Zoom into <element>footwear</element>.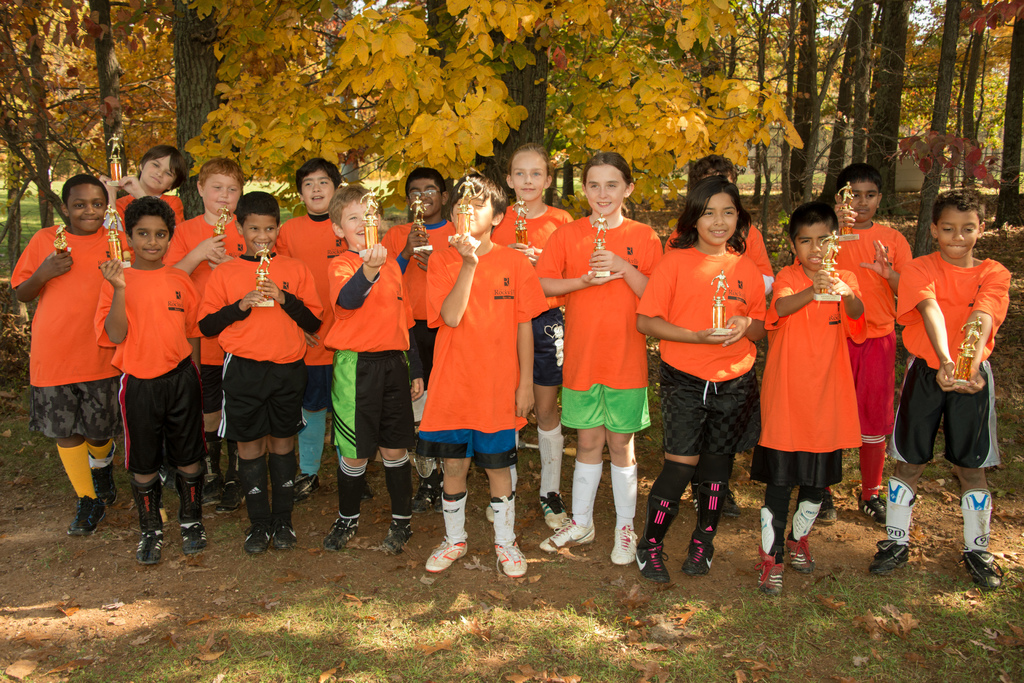
Zoom target: bbox=[90, 460, 122, 509].
